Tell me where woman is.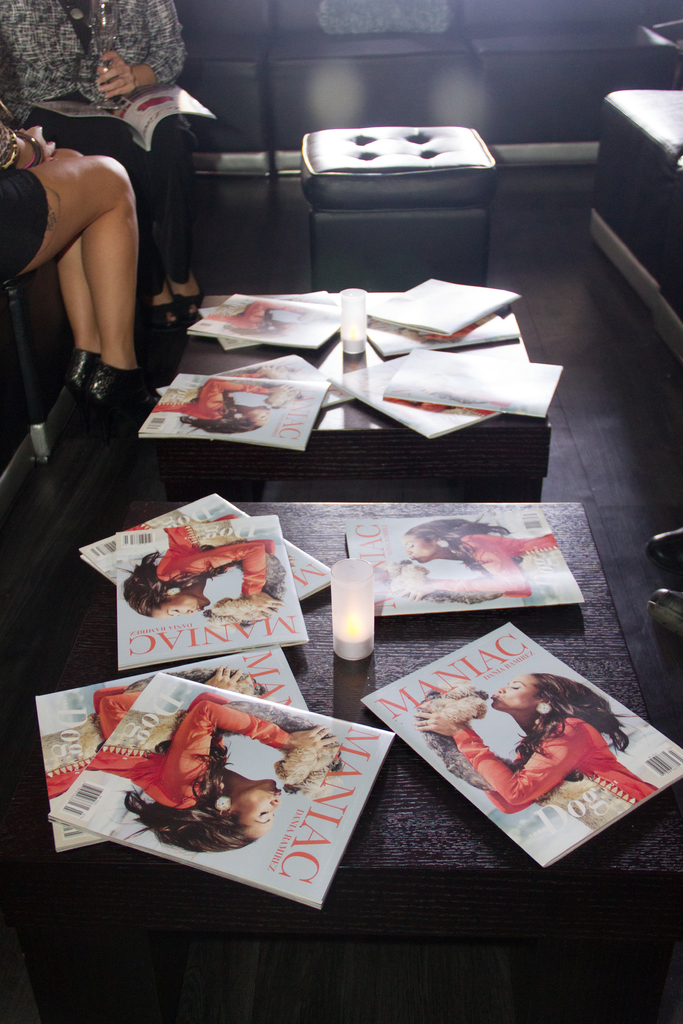
woman is at left=391, top=515, right=556, bottom=600.
